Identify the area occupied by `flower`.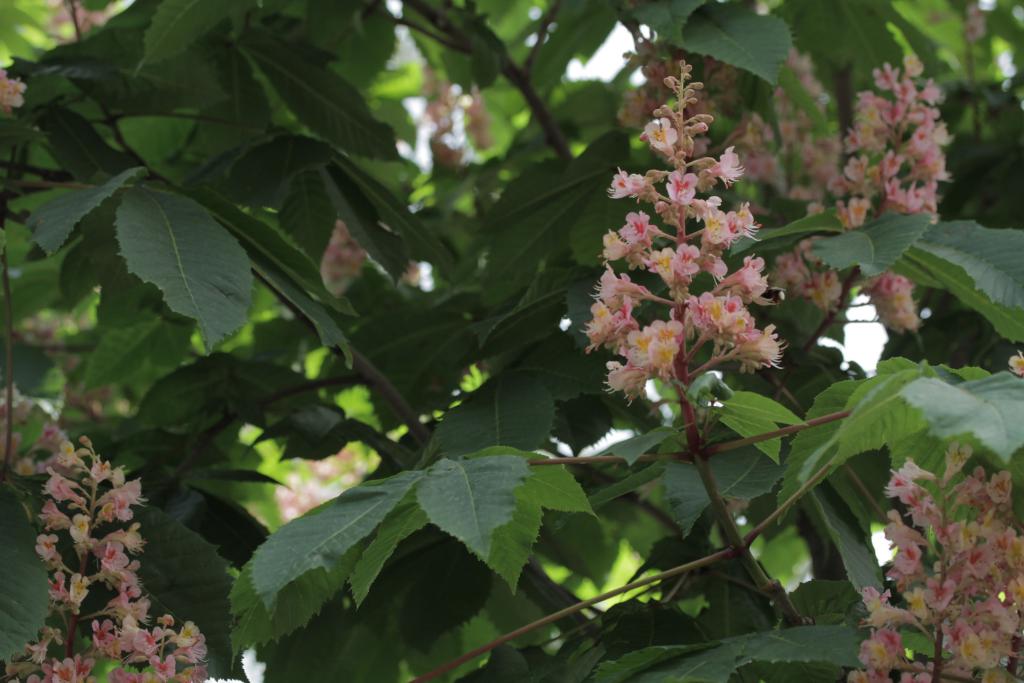
Area: 410, 63, 496, 170.
